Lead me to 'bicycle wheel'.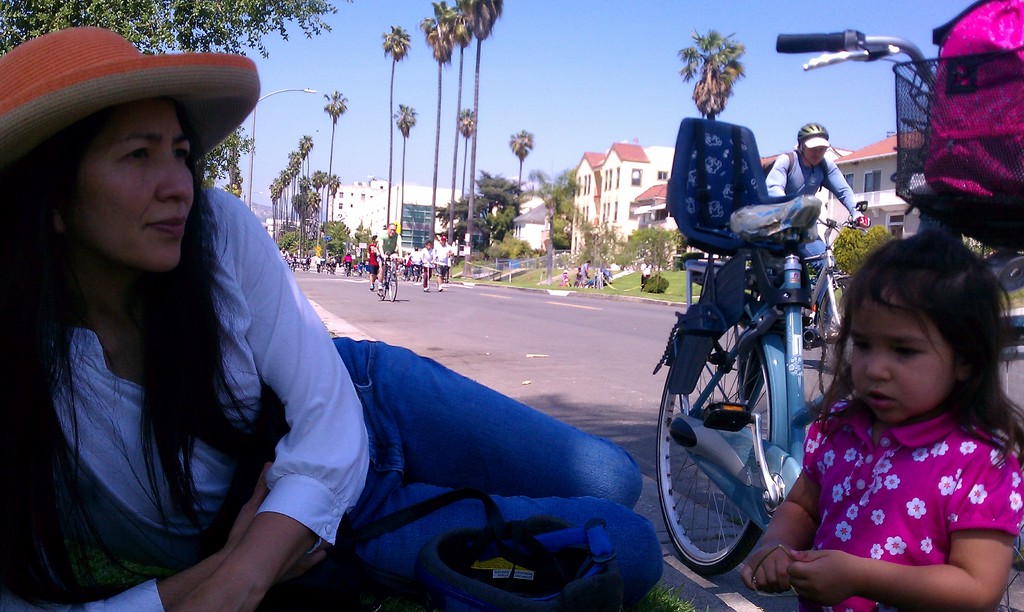
Lead to <region>669, 287, 842, 579</region>.
